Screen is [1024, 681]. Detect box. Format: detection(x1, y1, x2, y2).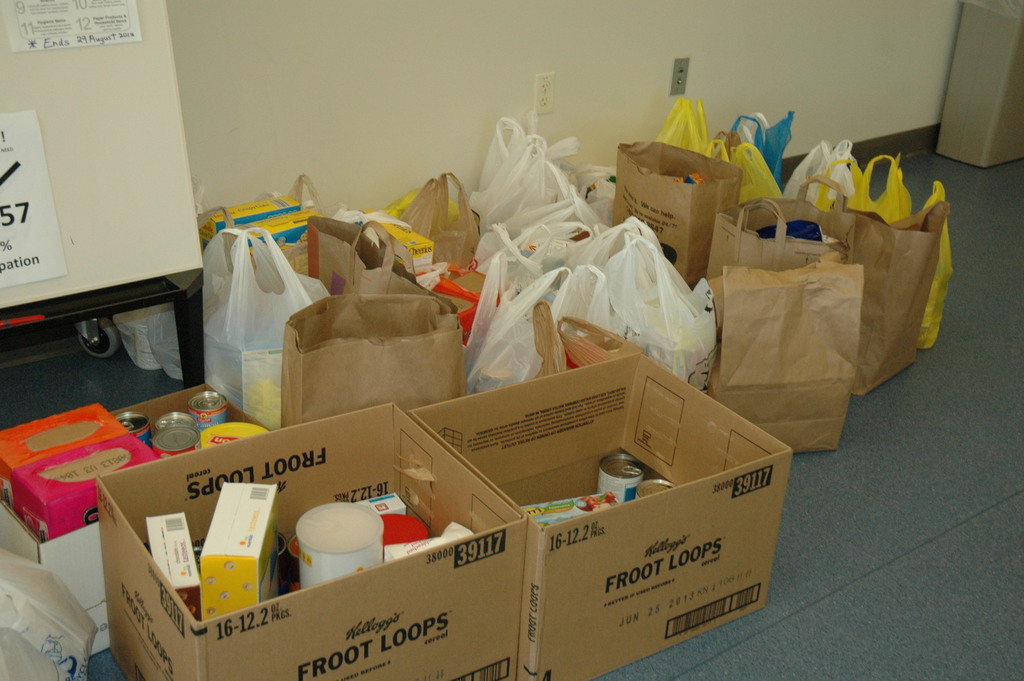
detection(4, 434, 168, 539).
